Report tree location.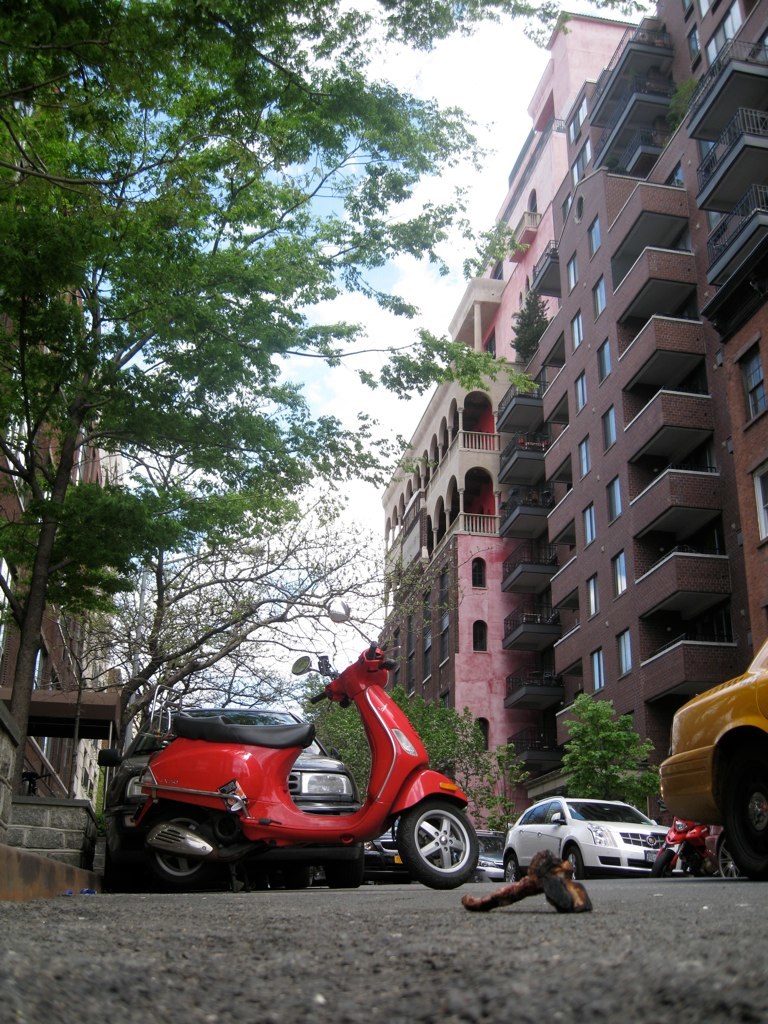
Report: box(305, 686, 532, 849).
